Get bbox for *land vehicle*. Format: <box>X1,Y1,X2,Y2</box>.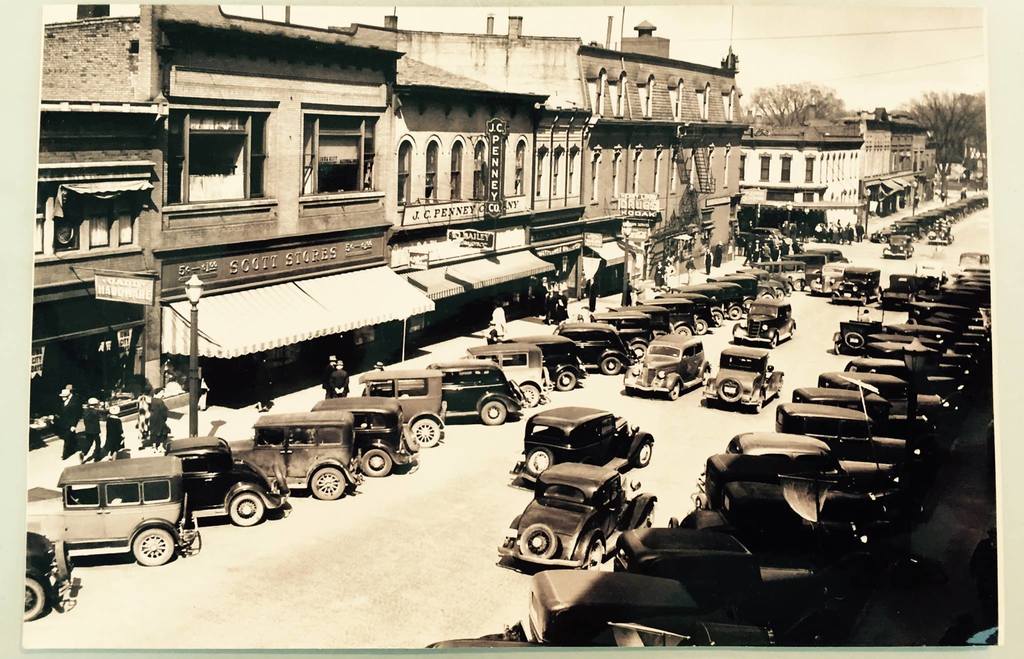
<box>916,259,948,291</box>.
